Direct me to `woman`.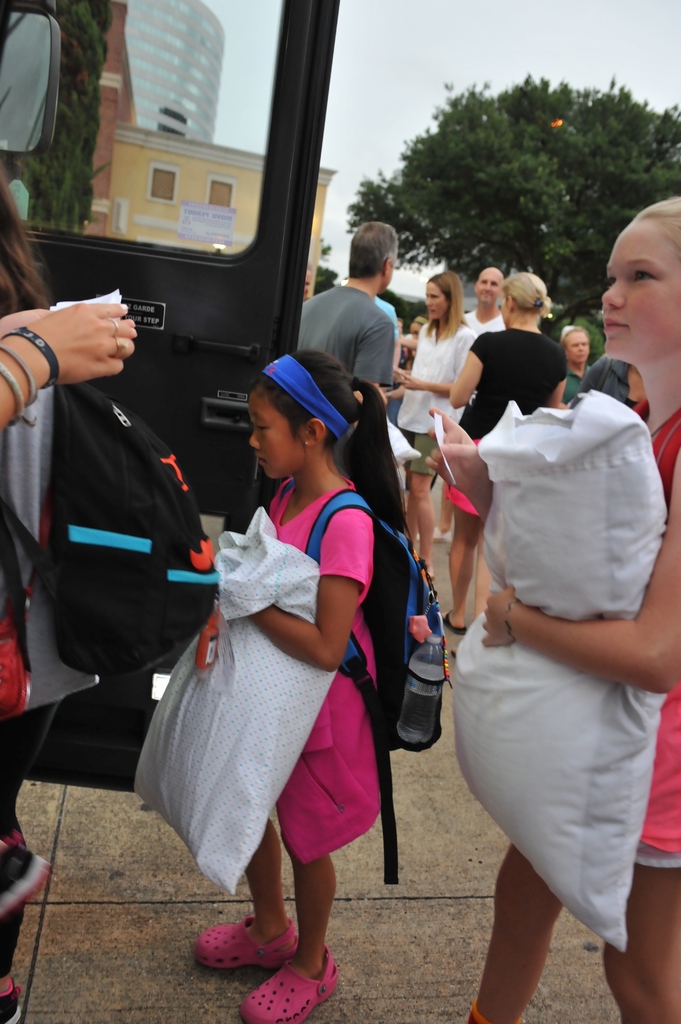
Direction: 0,164,136,1020.
